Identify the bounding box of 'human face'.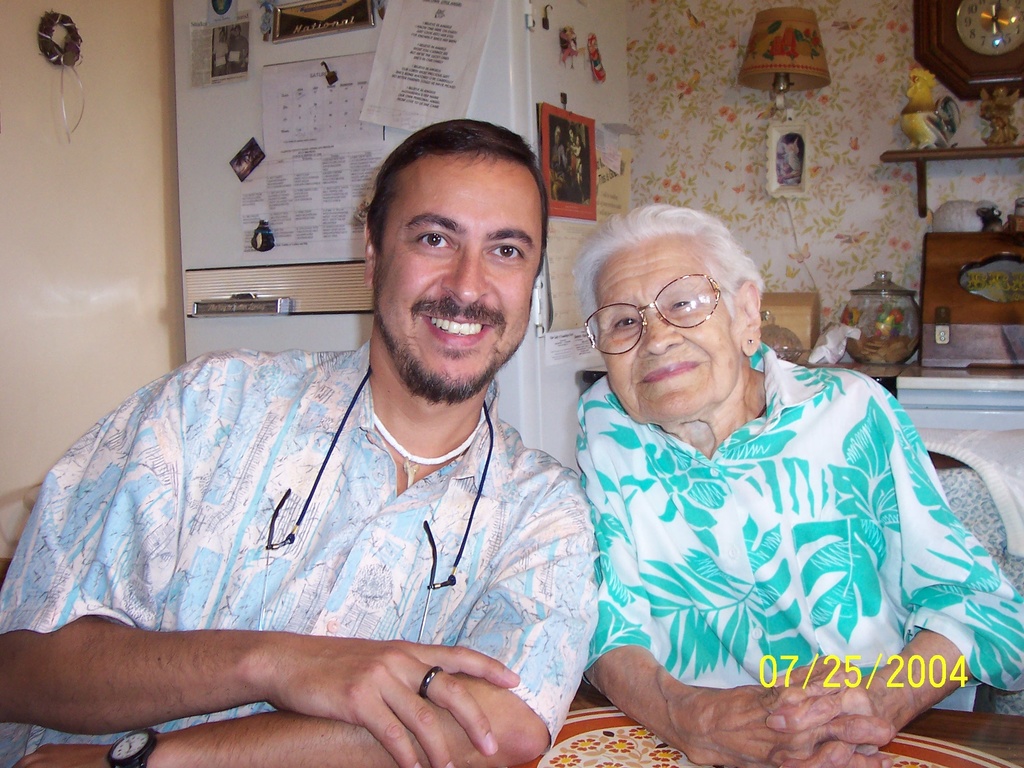
{"x1": 583, "y1": 233, "x2": 744, "y2": 429}.
